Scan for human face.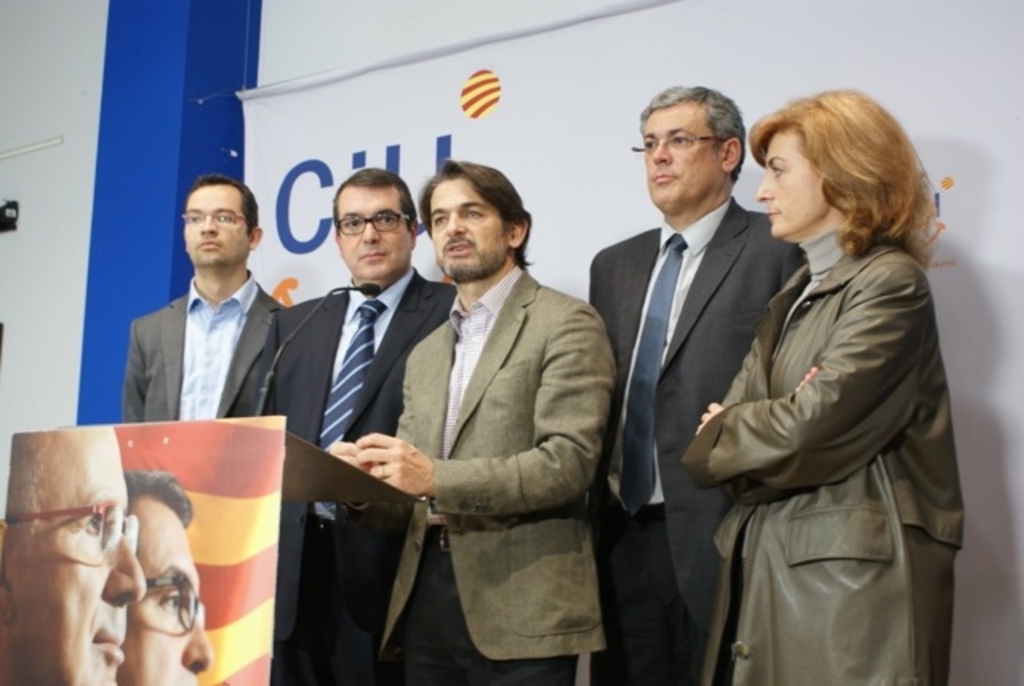
Scan result: 333/184/408/288.
